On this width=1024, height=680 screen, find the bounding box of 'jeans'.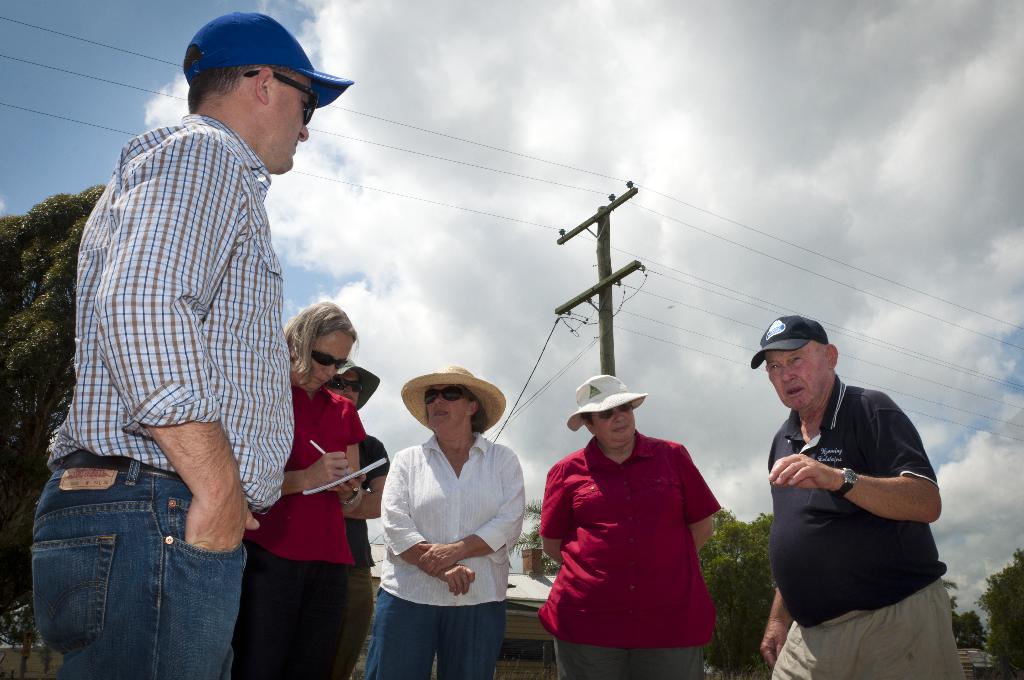
Bounding box: box(35, 458, 246, 670).
